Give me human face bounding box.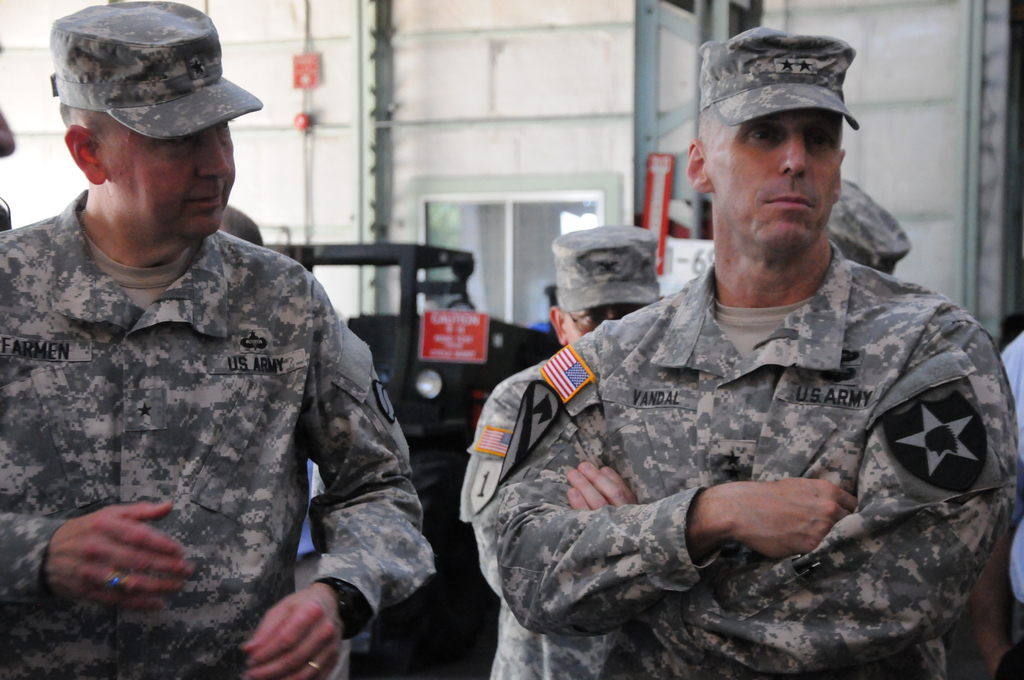
detection(110, 124, 238, 250).
